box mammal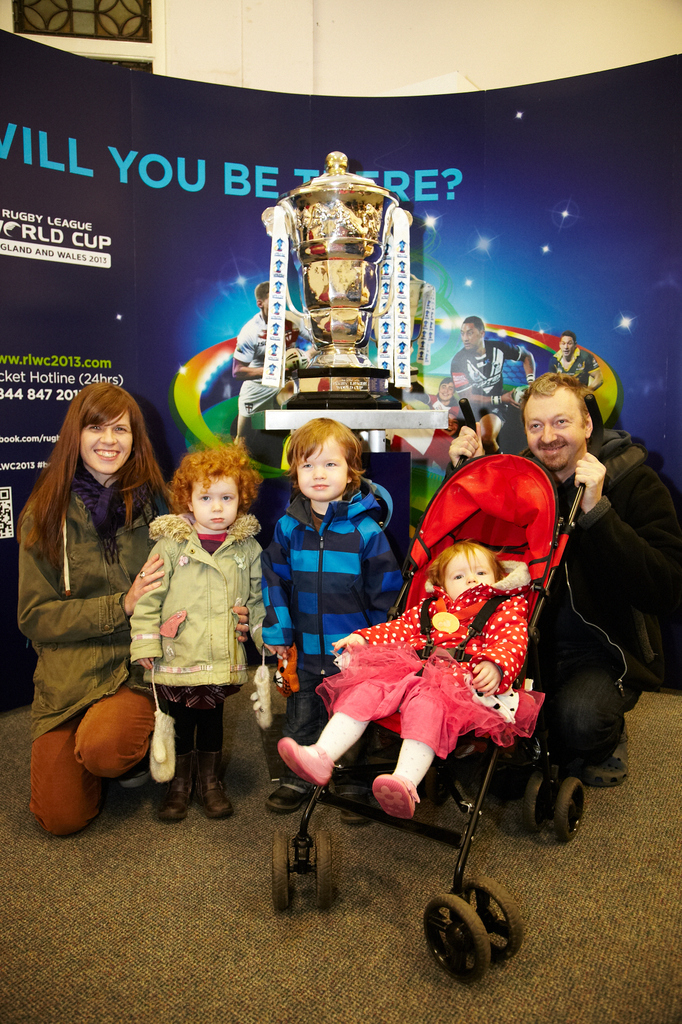
[452,313,538,450]
